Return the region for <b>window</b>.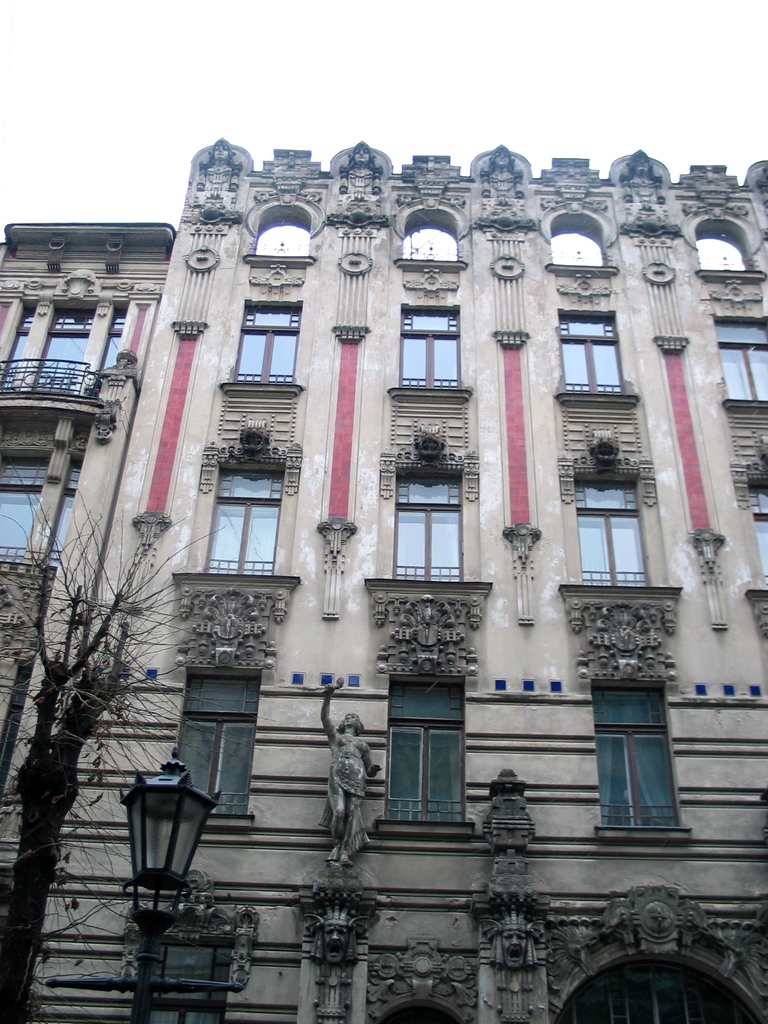
x1=559, y1=305, x2=625, y2=402.
